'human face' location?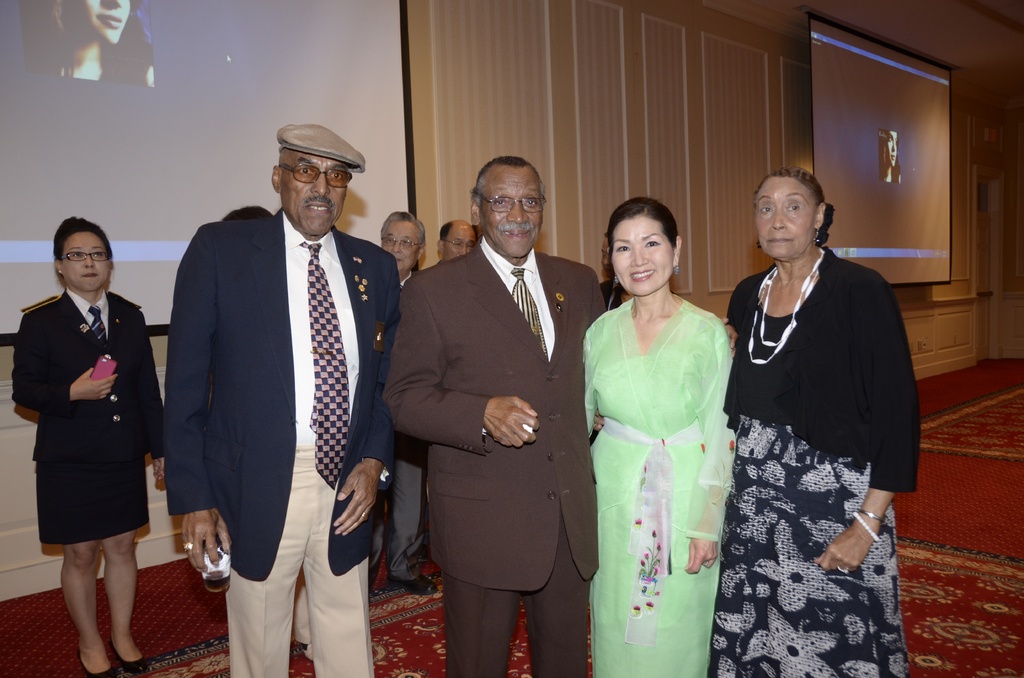
select_region(442, 214, 481, 266)
